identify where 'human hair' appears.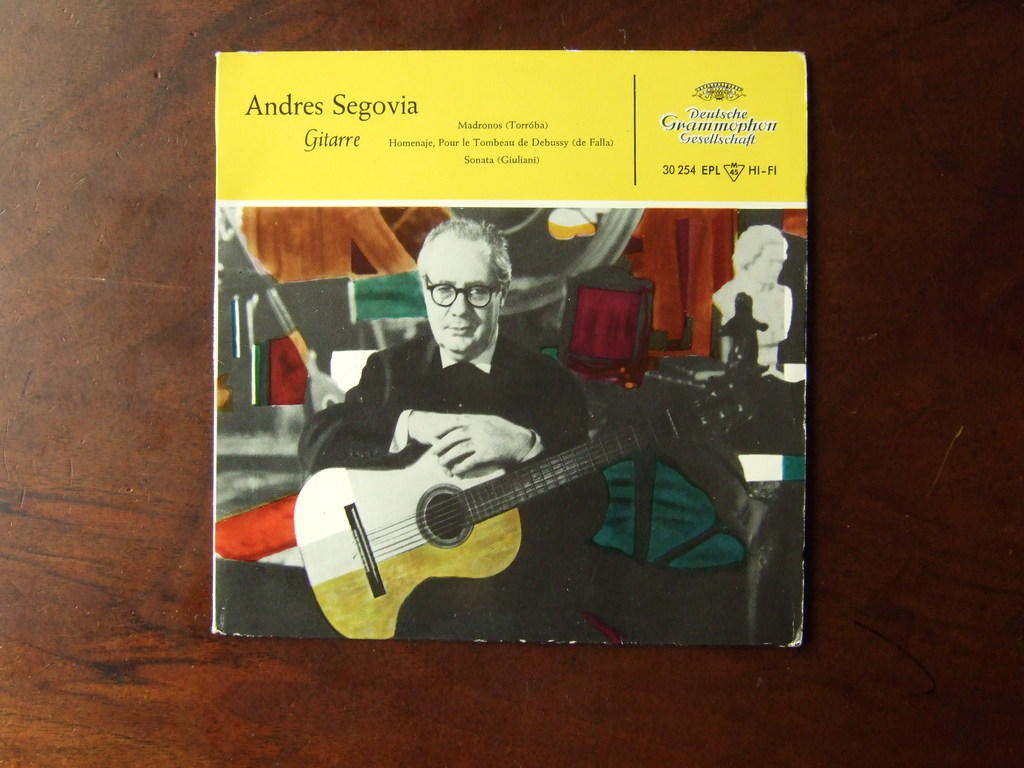
Appears at (x1=422, y1=214, x2=511, y2=287).
